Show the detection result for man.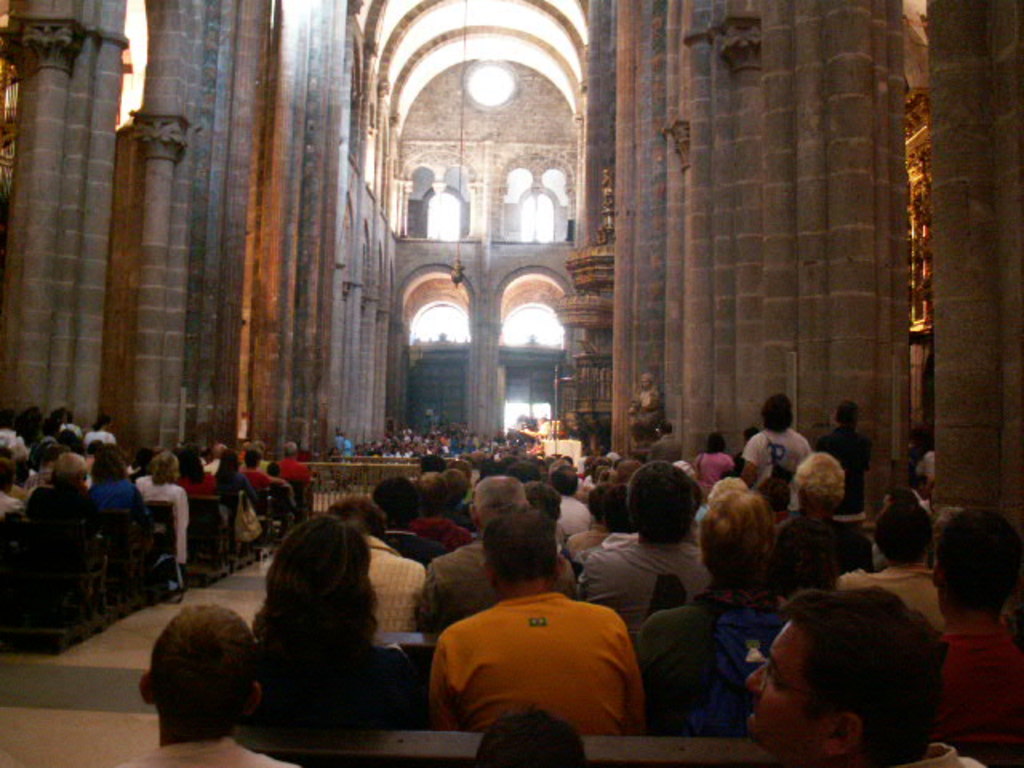
(243,448,283,485).
